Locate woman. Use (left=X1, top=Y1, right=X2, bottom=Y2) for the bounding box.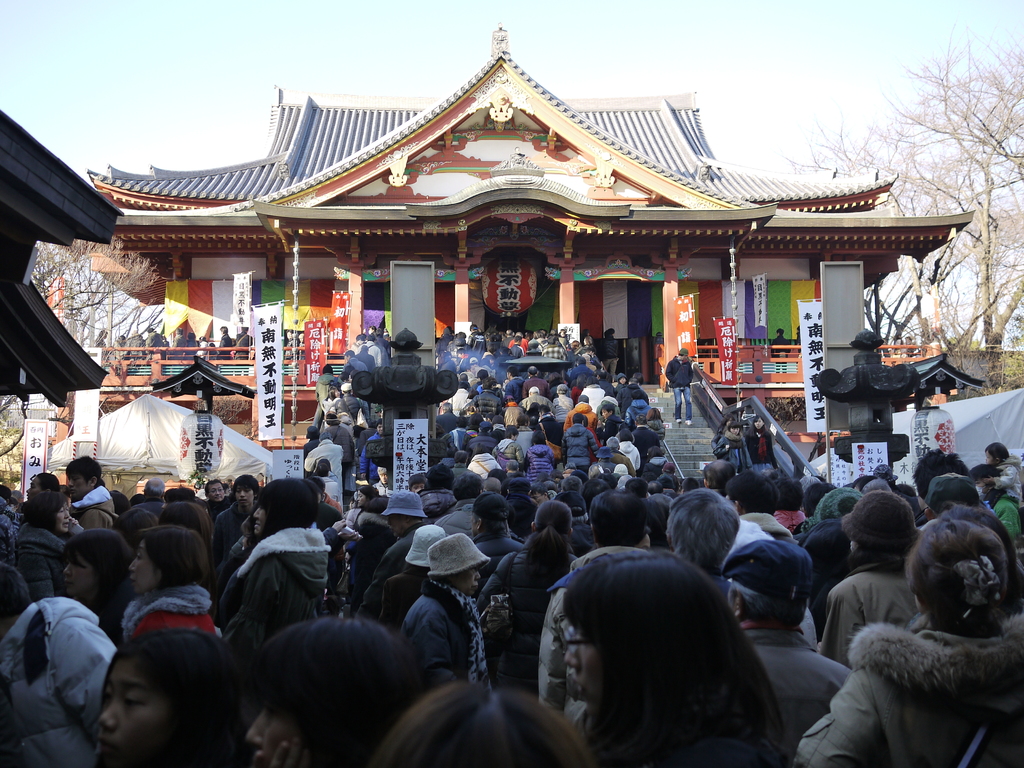
(left=62, top=527, right=130, bottom=646).
